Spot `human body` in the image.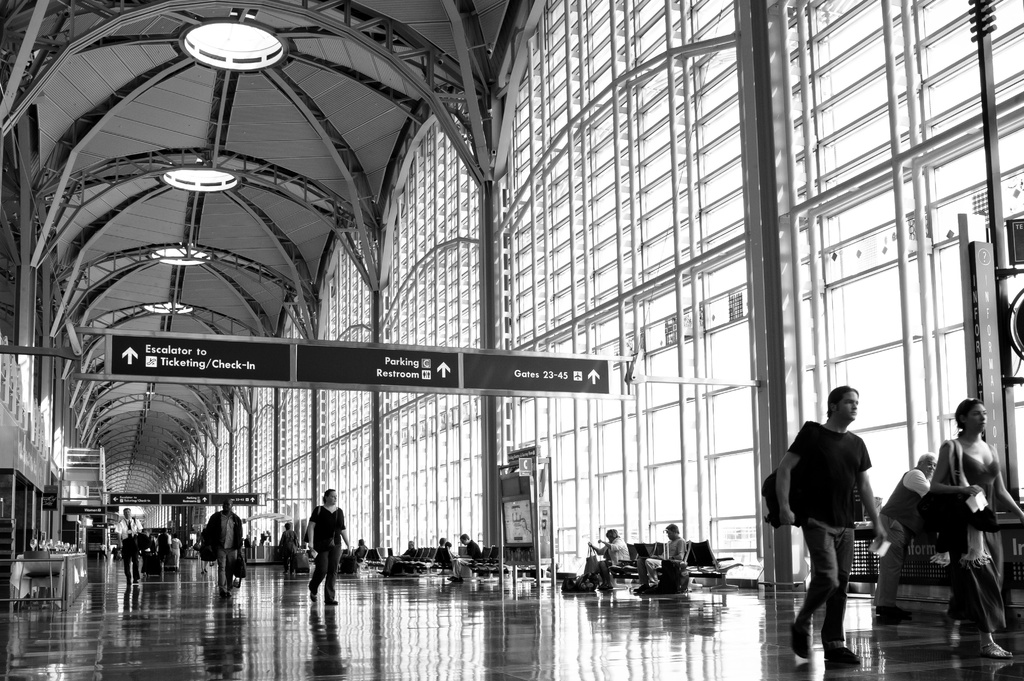
`human body` found at left=876, top=447, right=936, bottom=628.
